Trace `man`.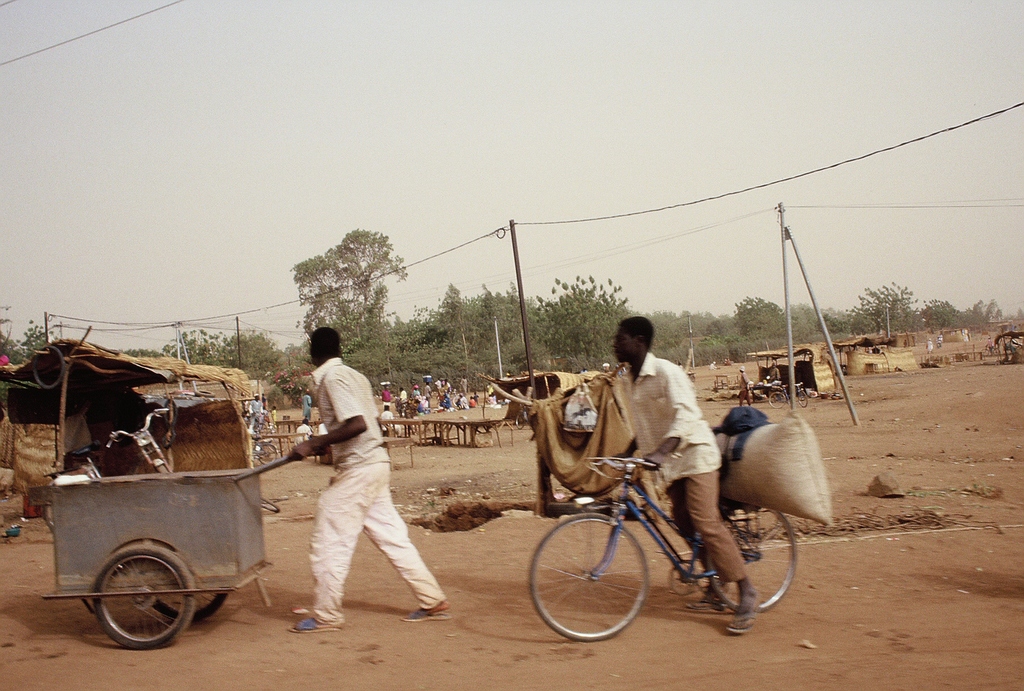
Traced to Rect(380, 385, 399, 412).
